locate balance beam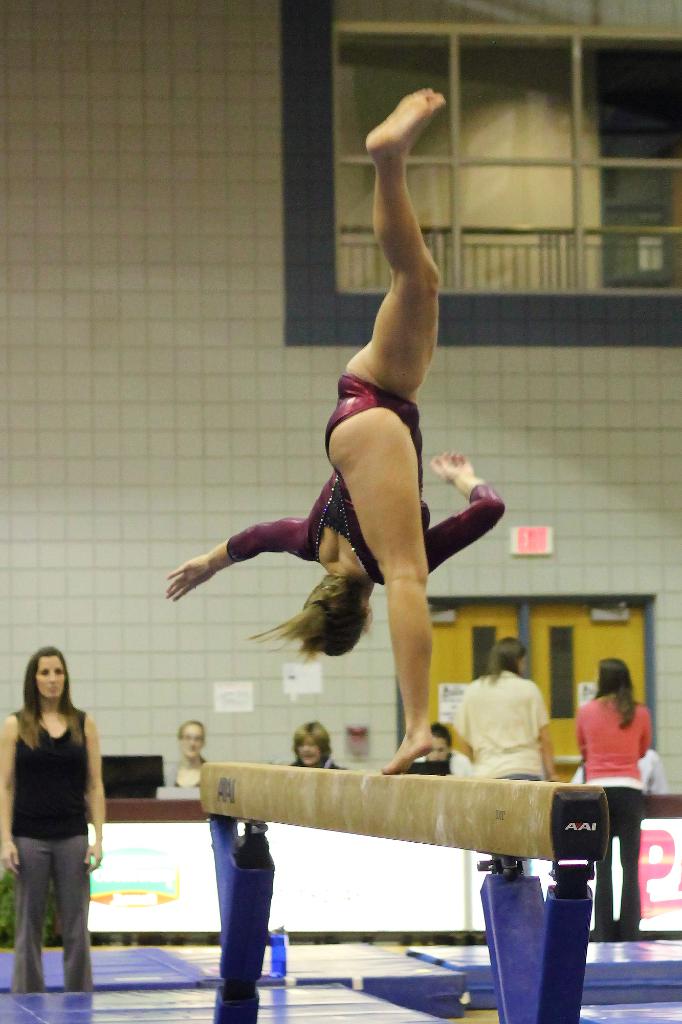
locate(198, 758, 608, 862)
